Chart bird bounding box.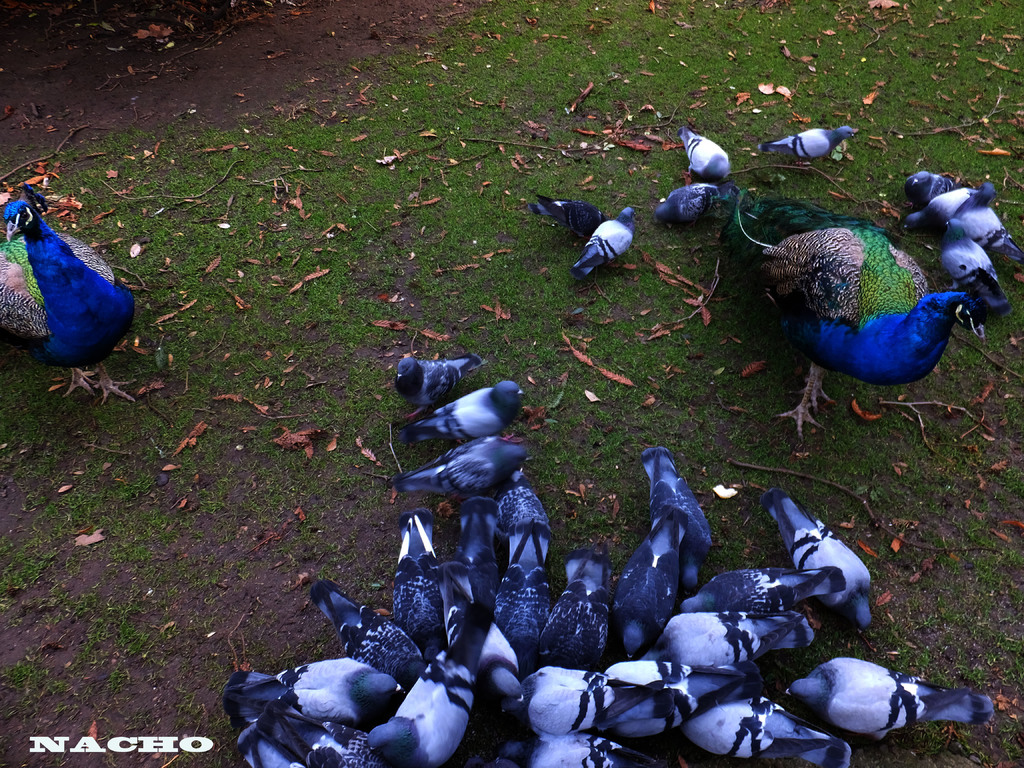
Charted: 647:614:813:687.
